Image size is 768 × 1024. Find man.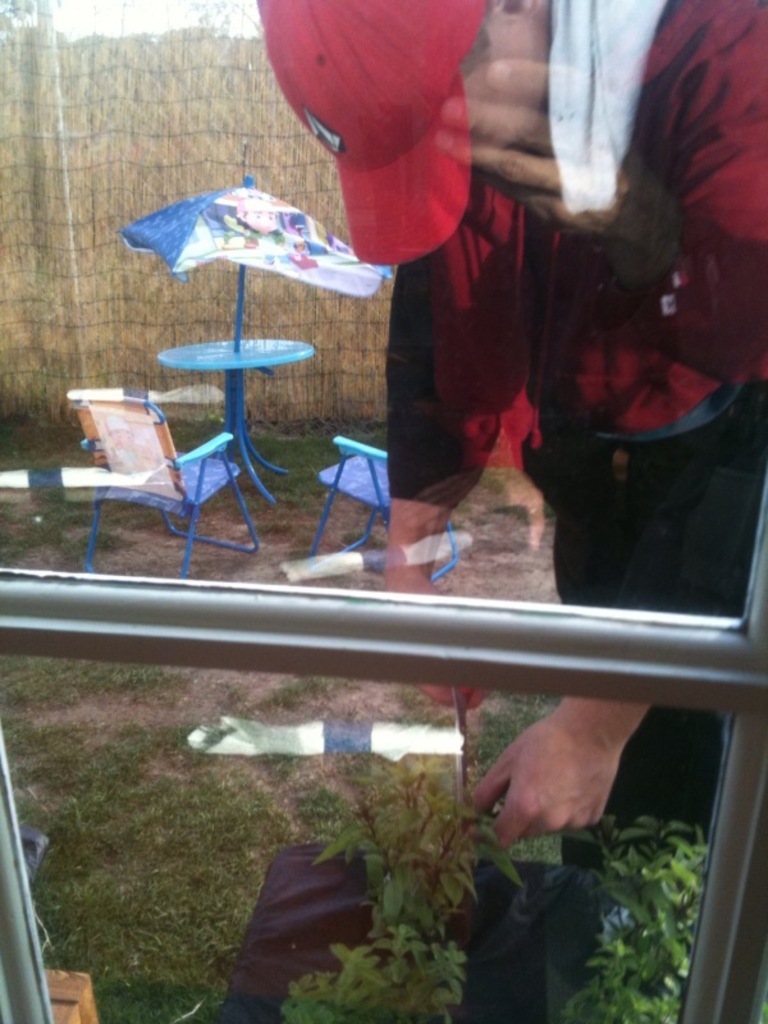
[247, 0, 767, 387].
